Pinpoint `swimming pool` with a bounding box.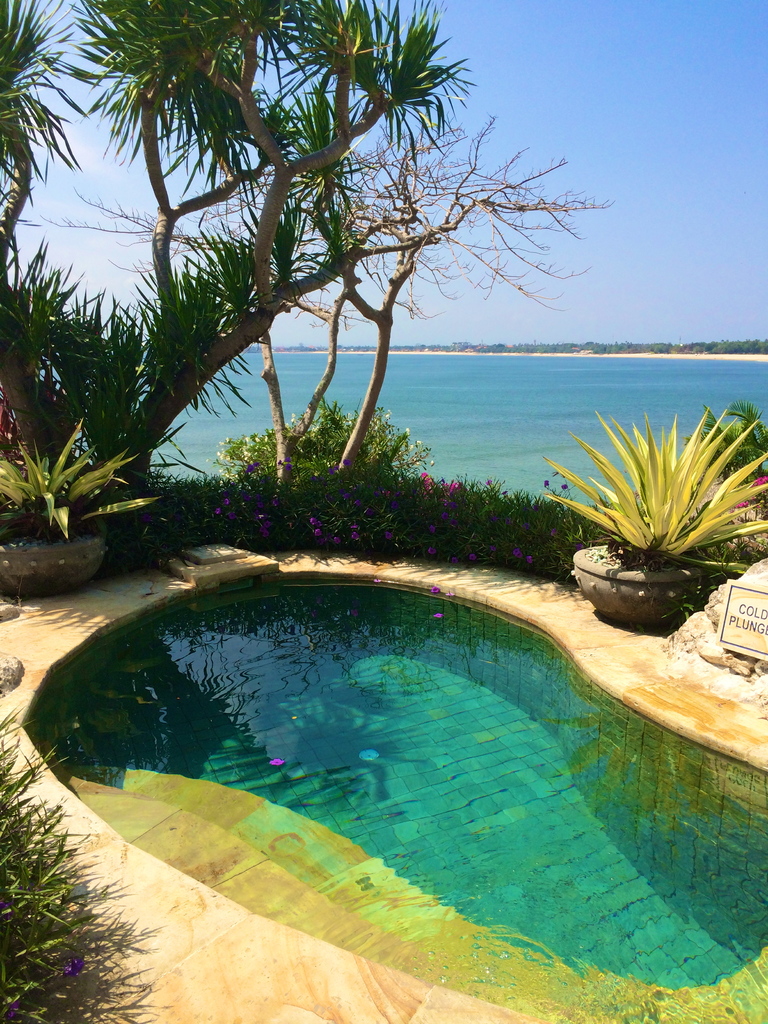
crop(0, 541, 764, 998).
